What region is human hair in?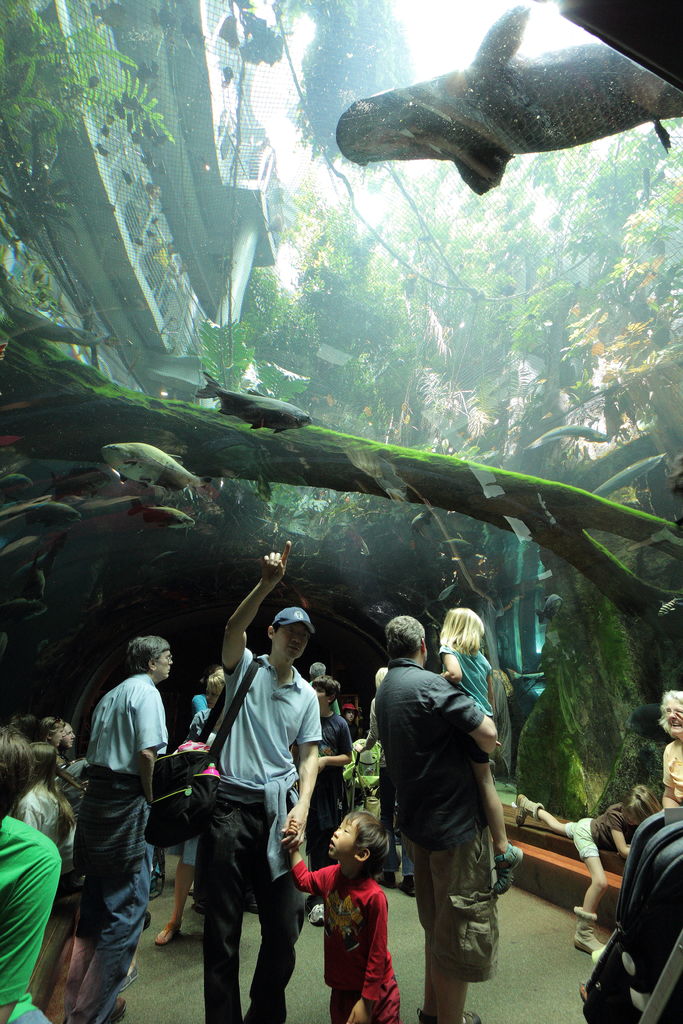
[309,662,329,681].
